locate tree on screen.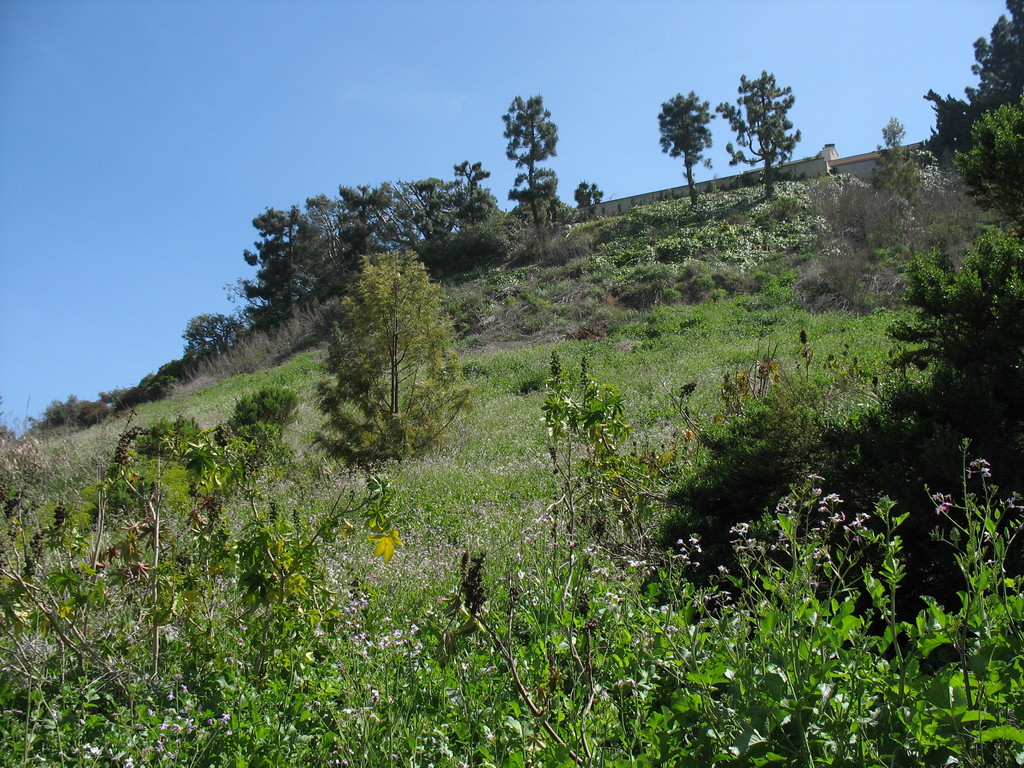
On screen at left=486, top=93, right=572, bottom=249.
